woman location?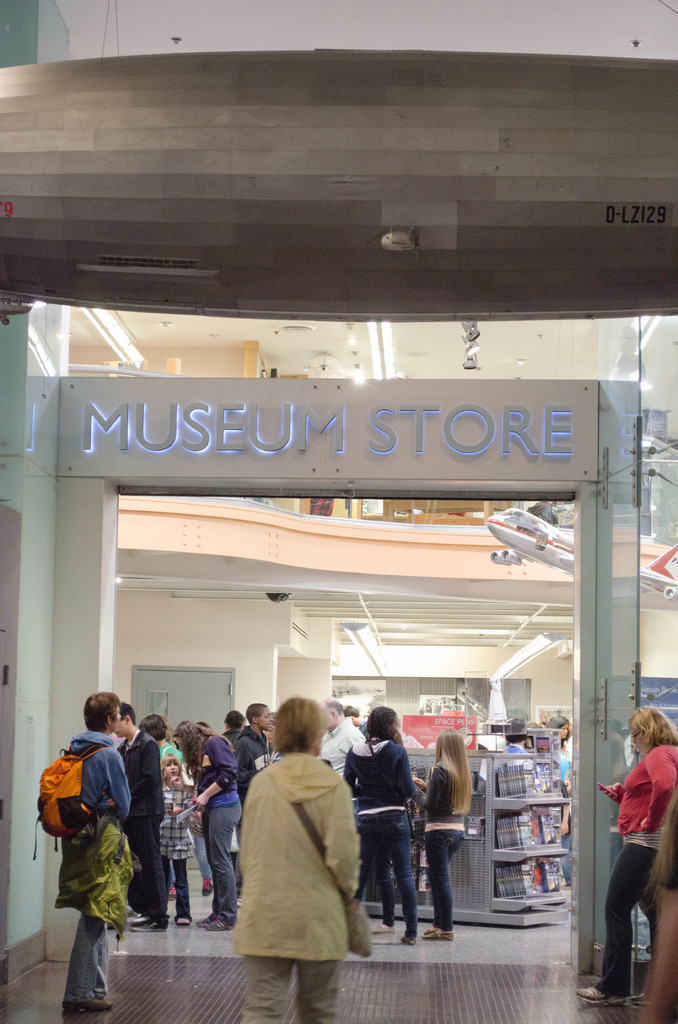
pyautogui.locateOnScreen(171, 719, 239, 936)
